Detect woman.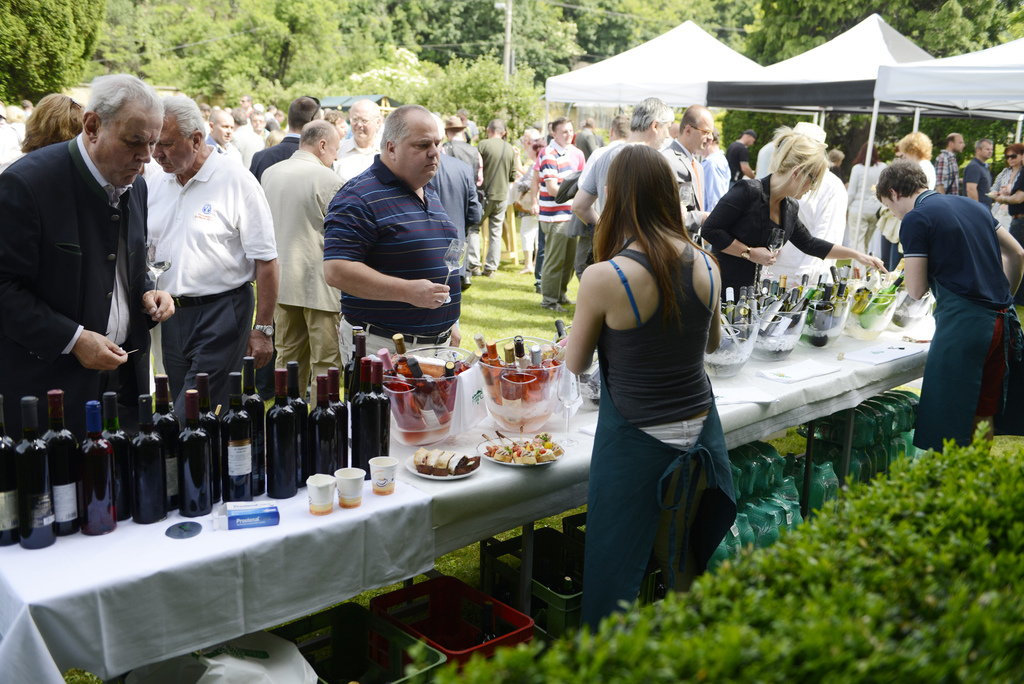
Detected at Rect(21, 91, 90, 161).
